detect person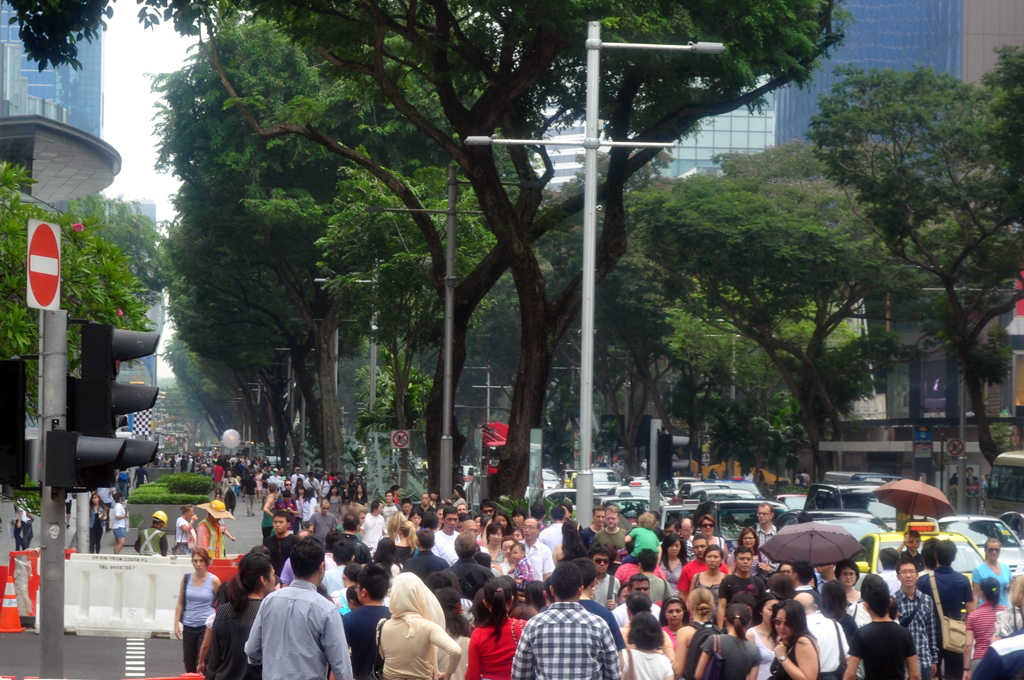
select_region(624, 610, 688, 679)
